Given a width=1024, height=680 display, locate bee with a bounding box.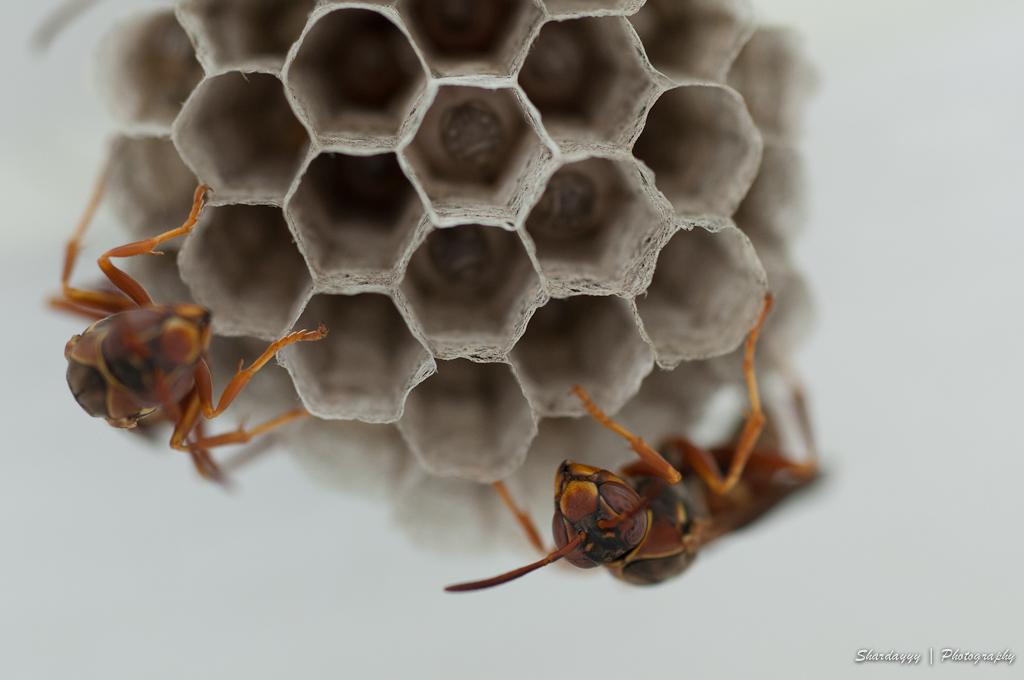
Located: (left=32, top=134, right=337, bottom=494).
